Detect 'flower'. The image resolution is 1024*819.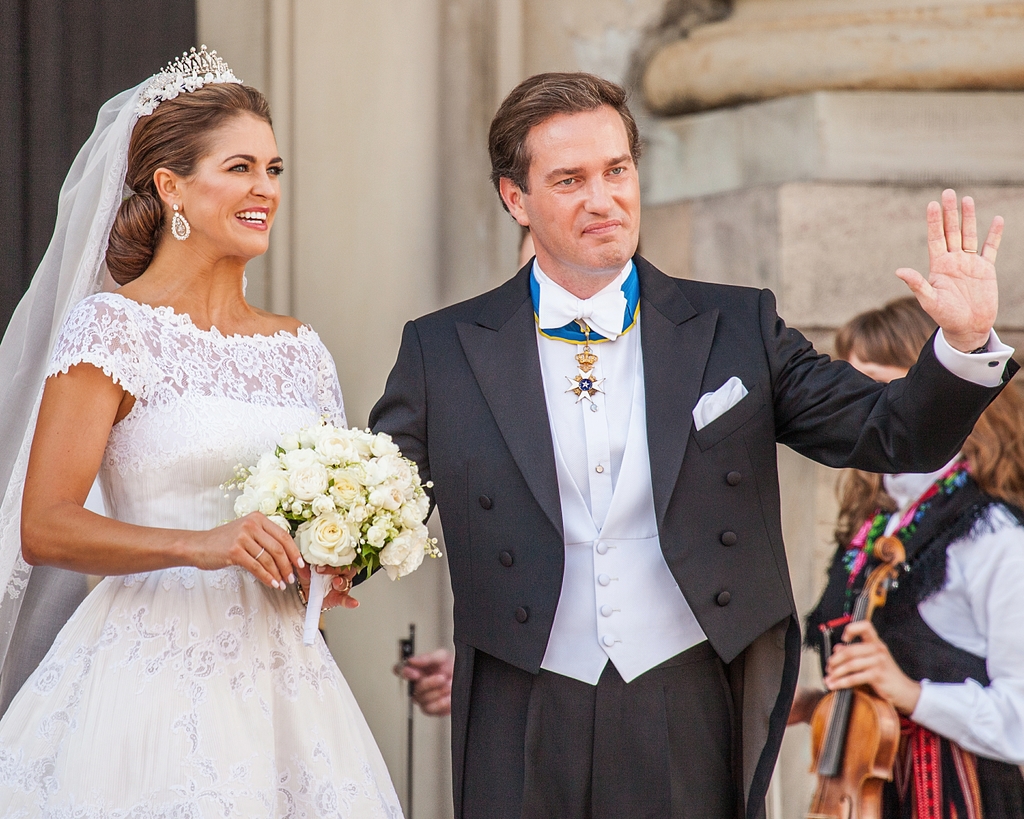
Rect(297, 512, 352, 566).
